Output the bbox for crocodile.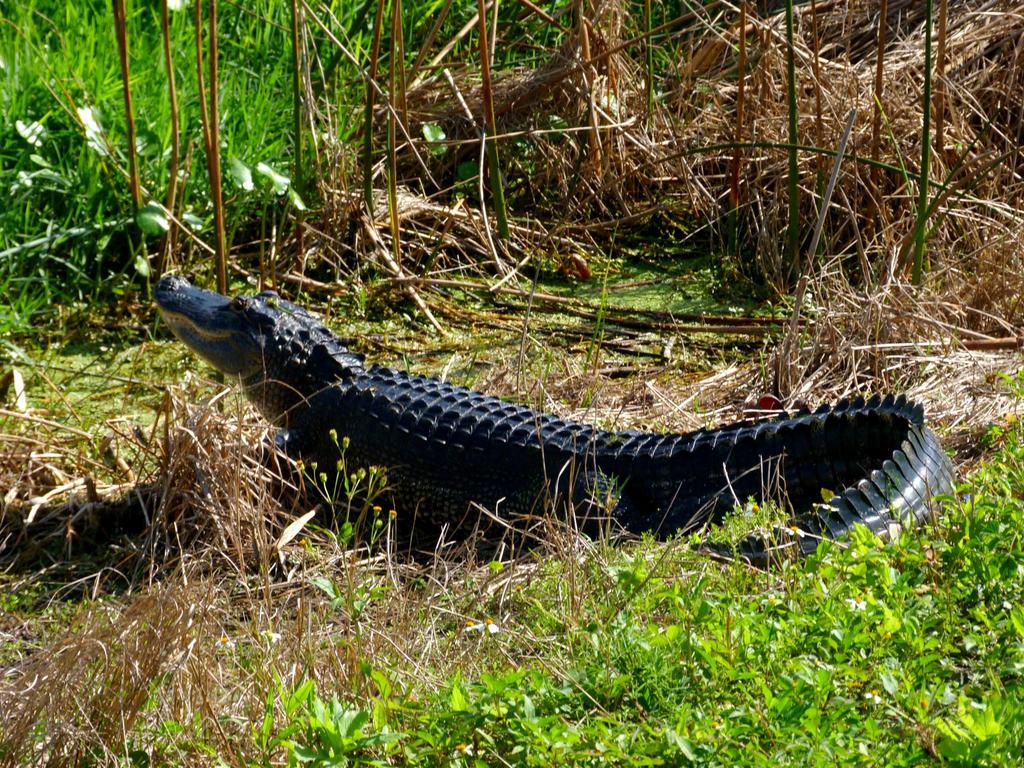
154, 276, 961, 570.
